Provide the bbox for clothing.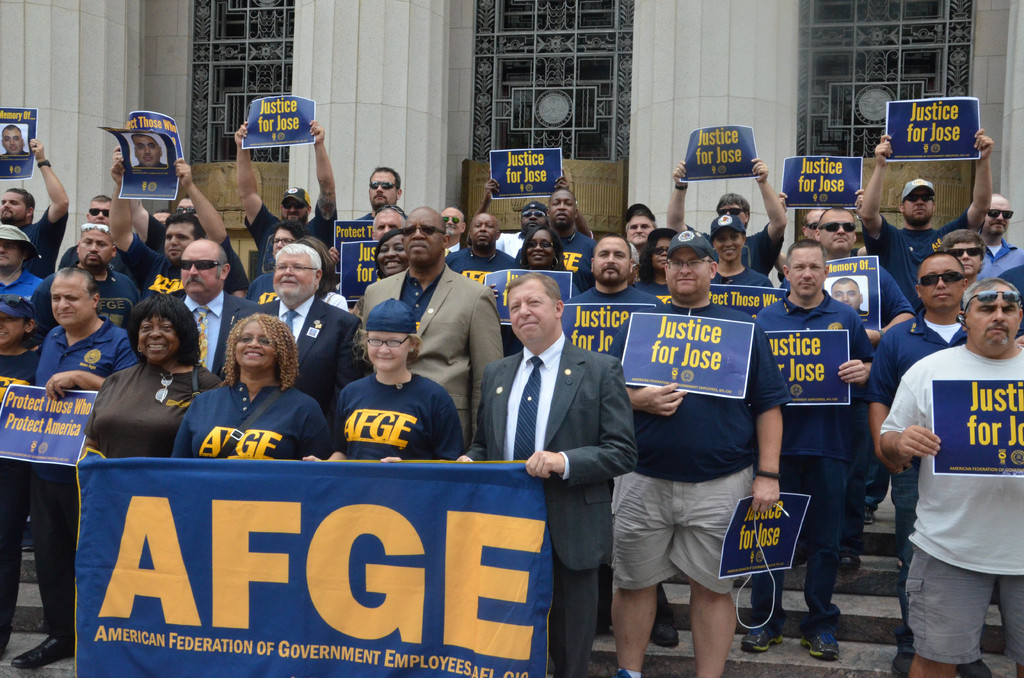
438 237 531 305.
